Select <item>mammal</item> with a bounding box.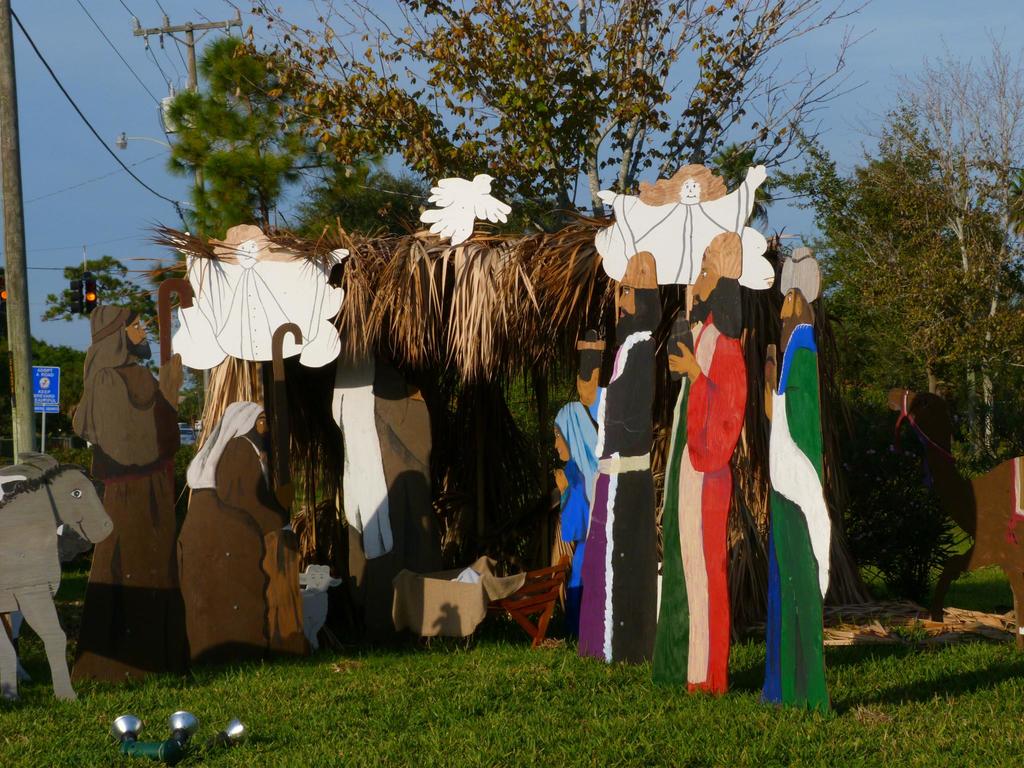
<region>177, 396, 283, 674</region>.
